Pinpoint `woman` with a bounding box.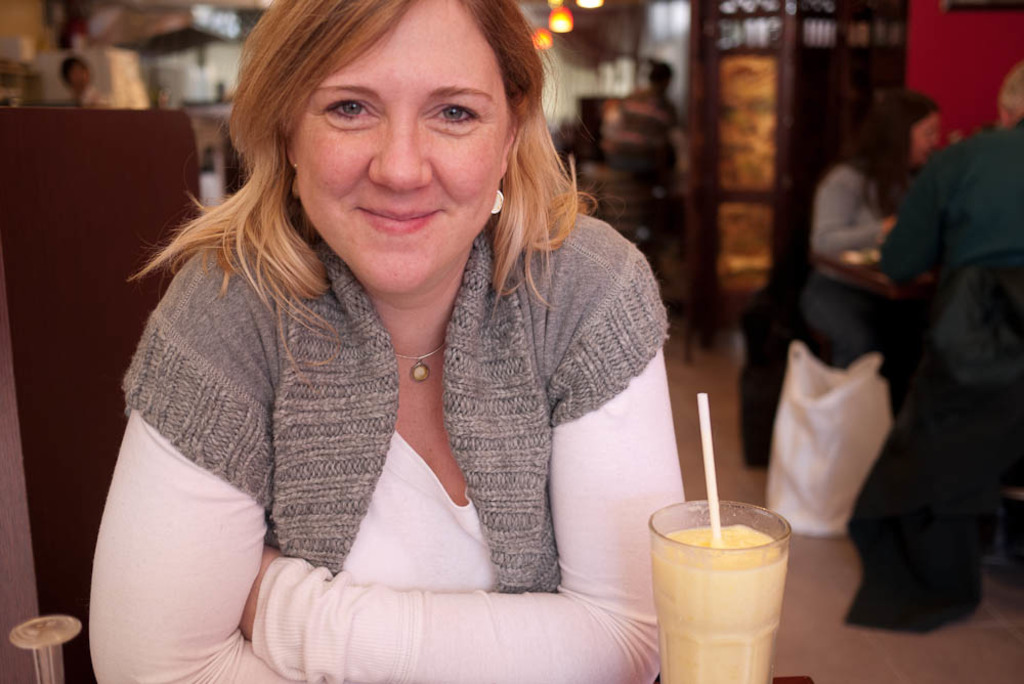
88,0,683,683.
